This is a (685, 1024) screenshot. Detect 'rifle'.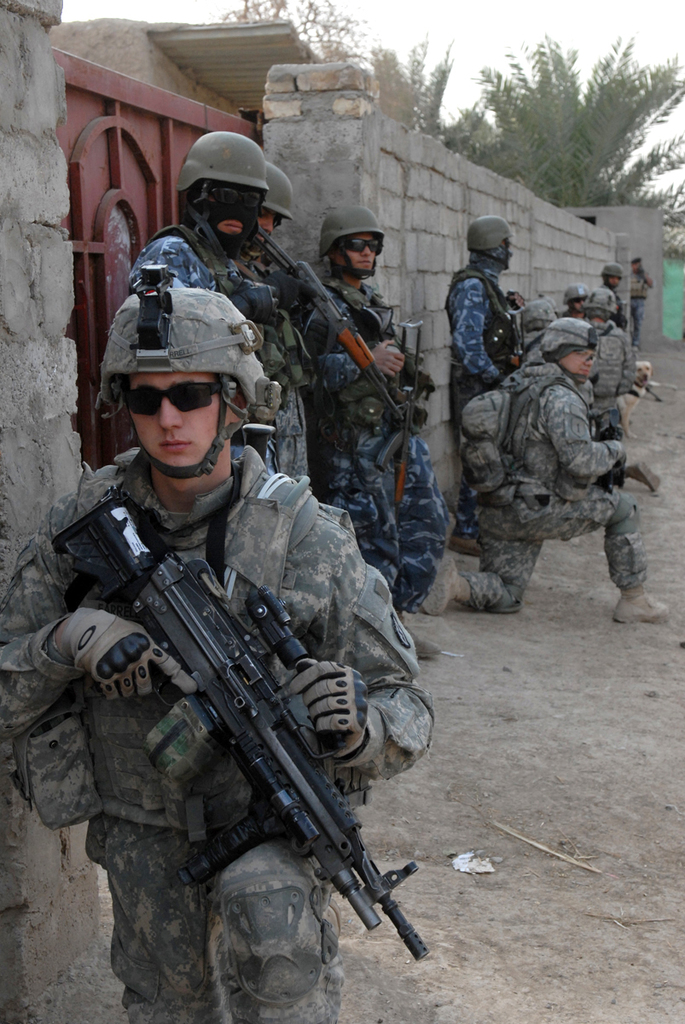
bbox=(48, 511, 417, 993).
